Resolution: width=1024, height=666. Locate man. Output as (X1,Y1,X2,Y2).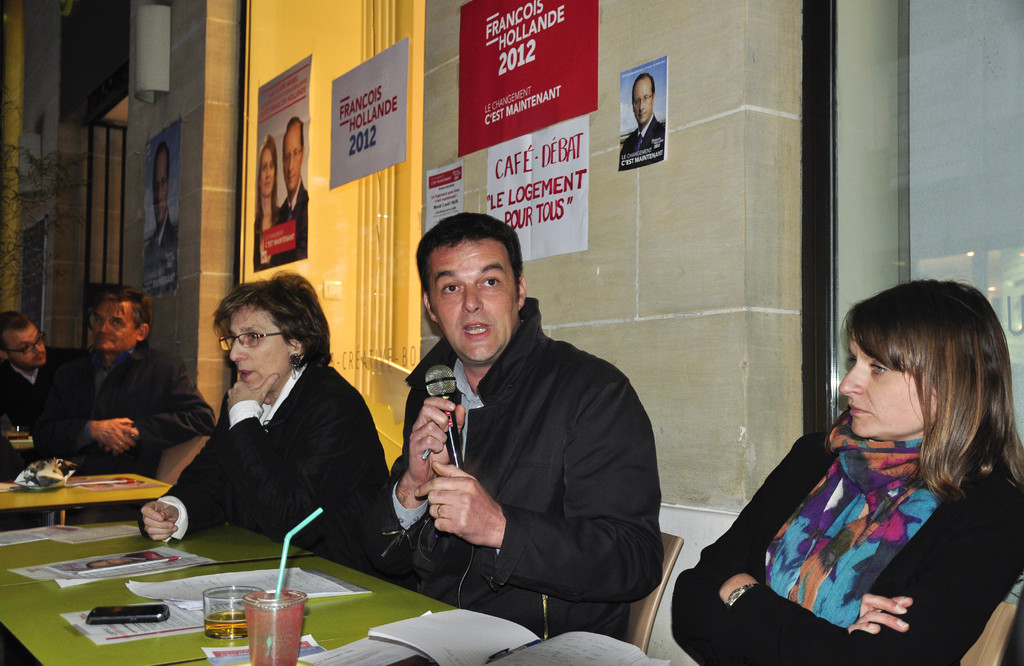
(620,70,664,173).
